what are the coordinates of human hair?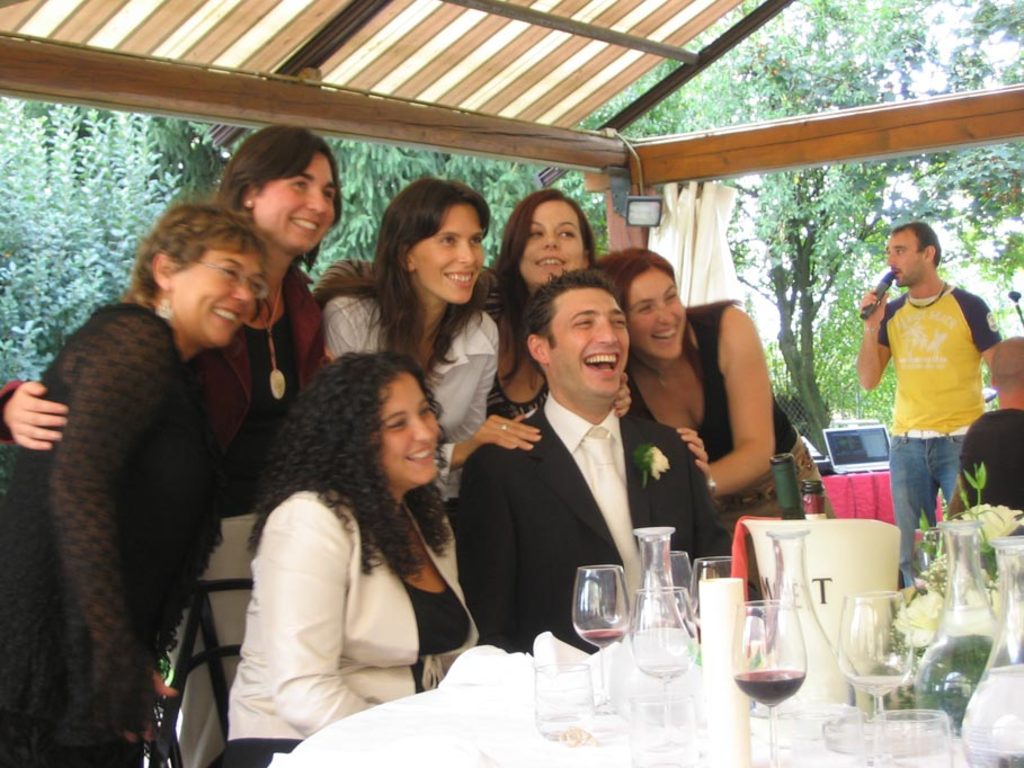
[321,175,491,352].
